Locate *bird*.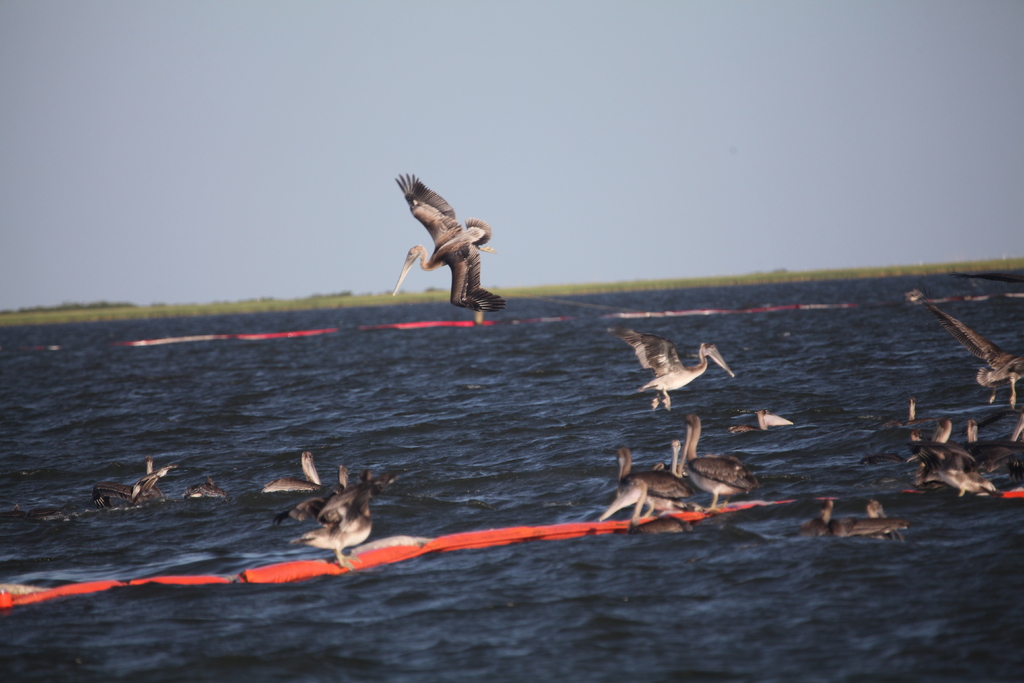
Bounding box: bbox(92, 458, 175, 507).
